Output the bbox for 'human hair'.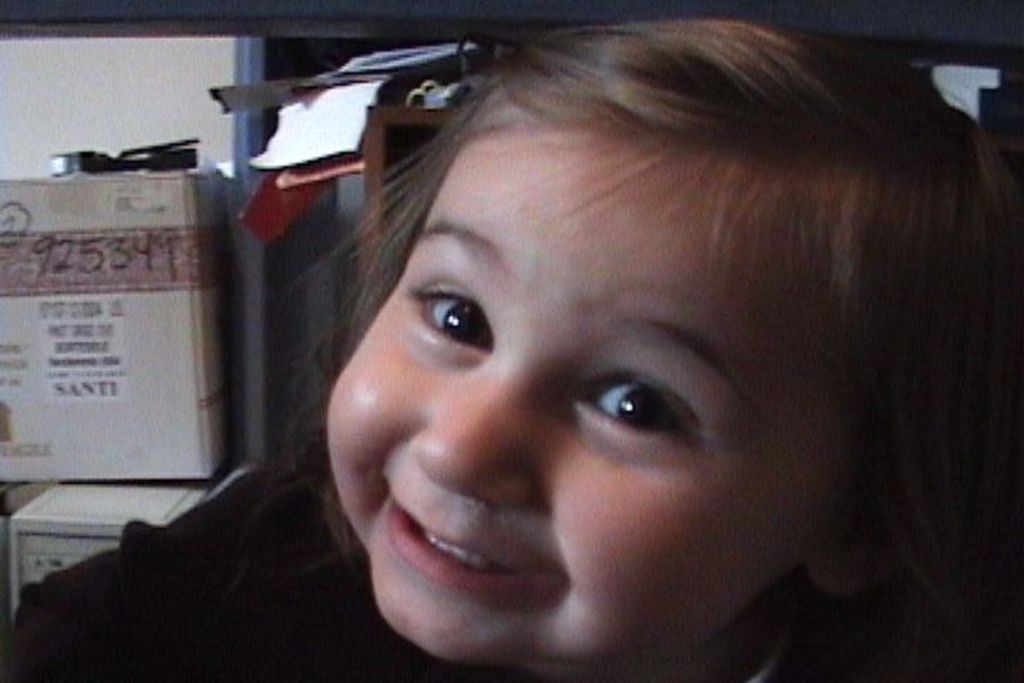
272 18 990 655.
